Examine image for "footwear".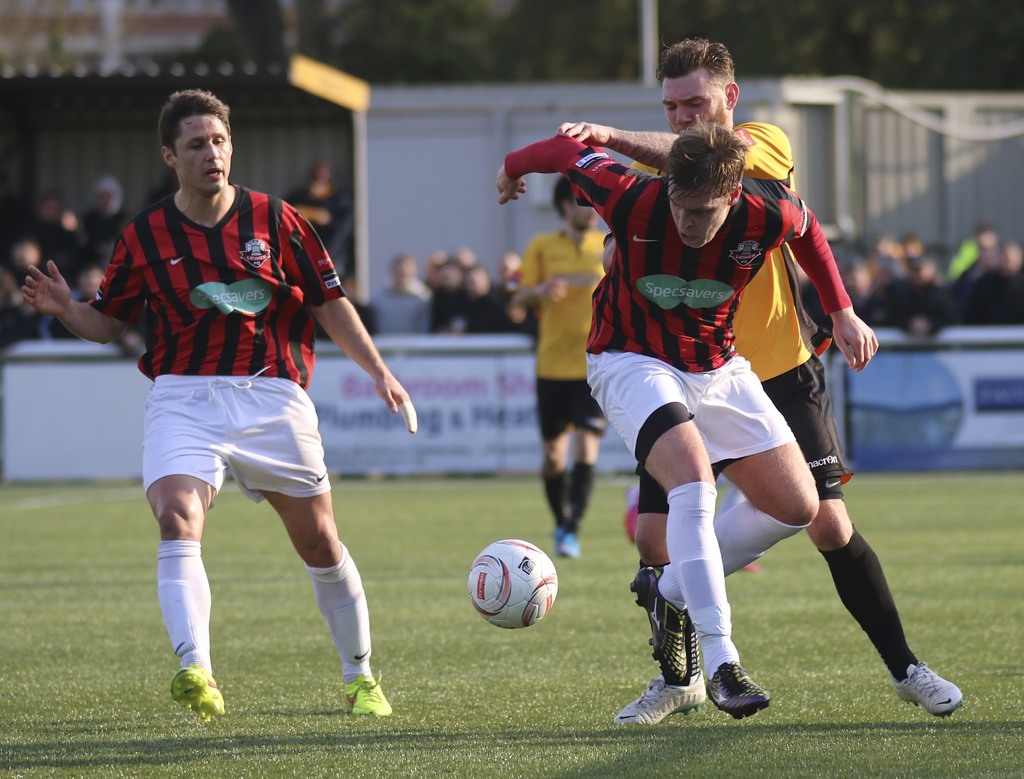
Examination result: <region>894, 663, 965, 719</region>.
